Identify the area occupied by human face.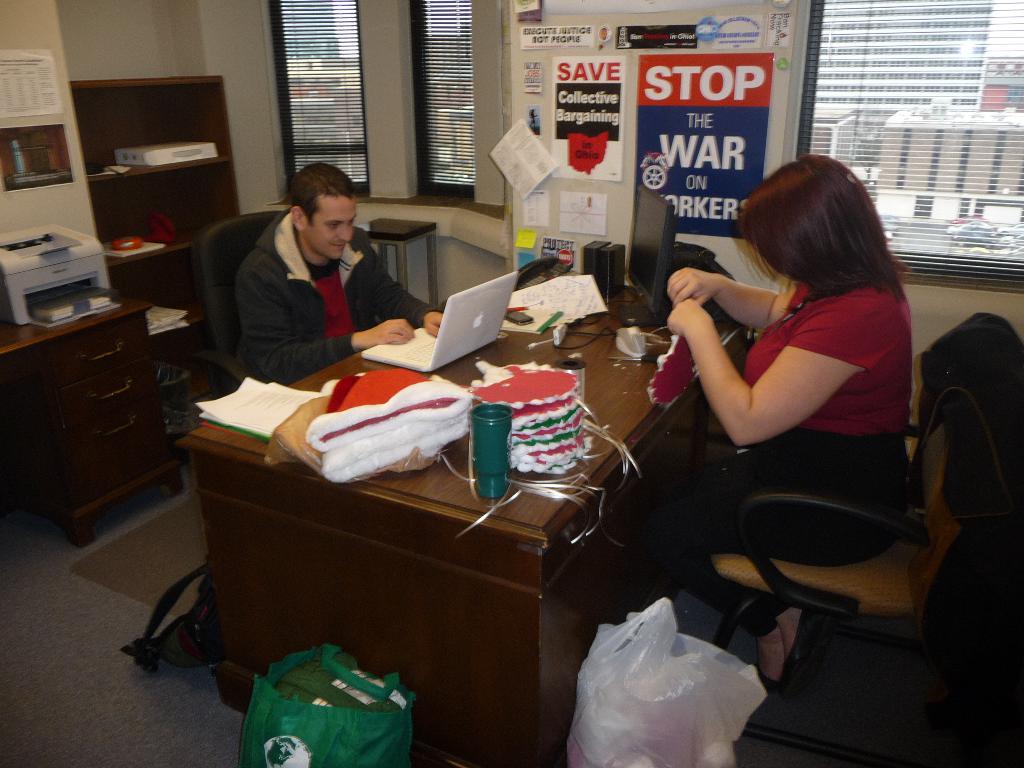
Area: 305 193 355 257.
